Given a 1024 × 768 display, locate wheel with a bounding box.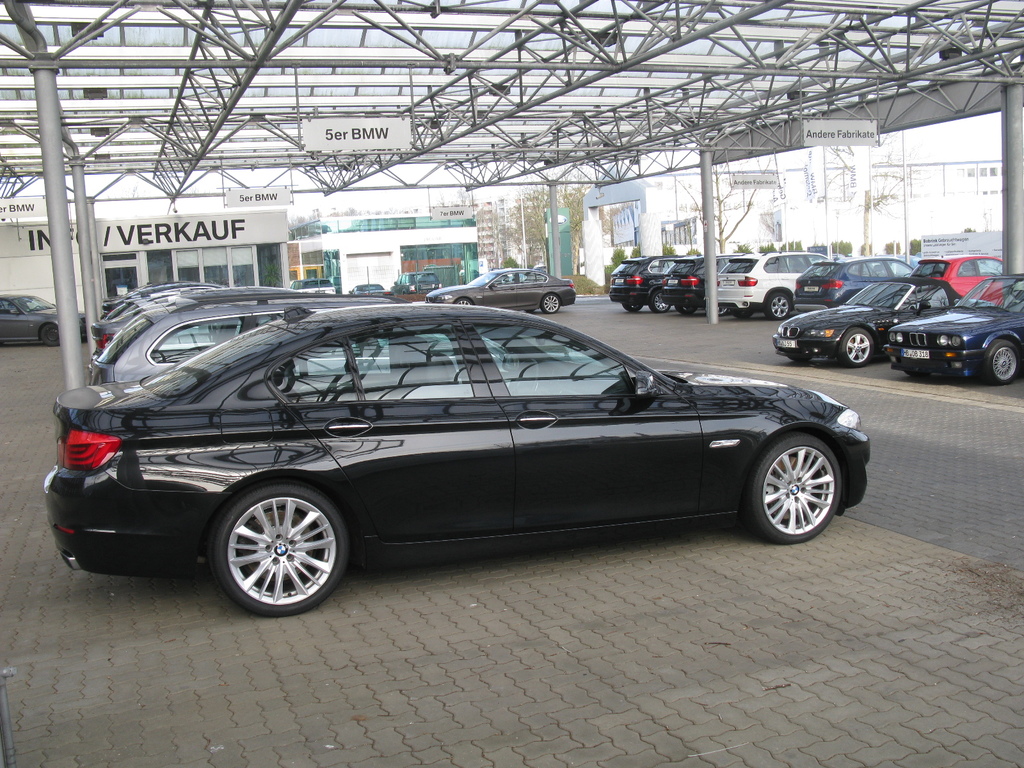
Located: crop(509, 356, 537, 397).
